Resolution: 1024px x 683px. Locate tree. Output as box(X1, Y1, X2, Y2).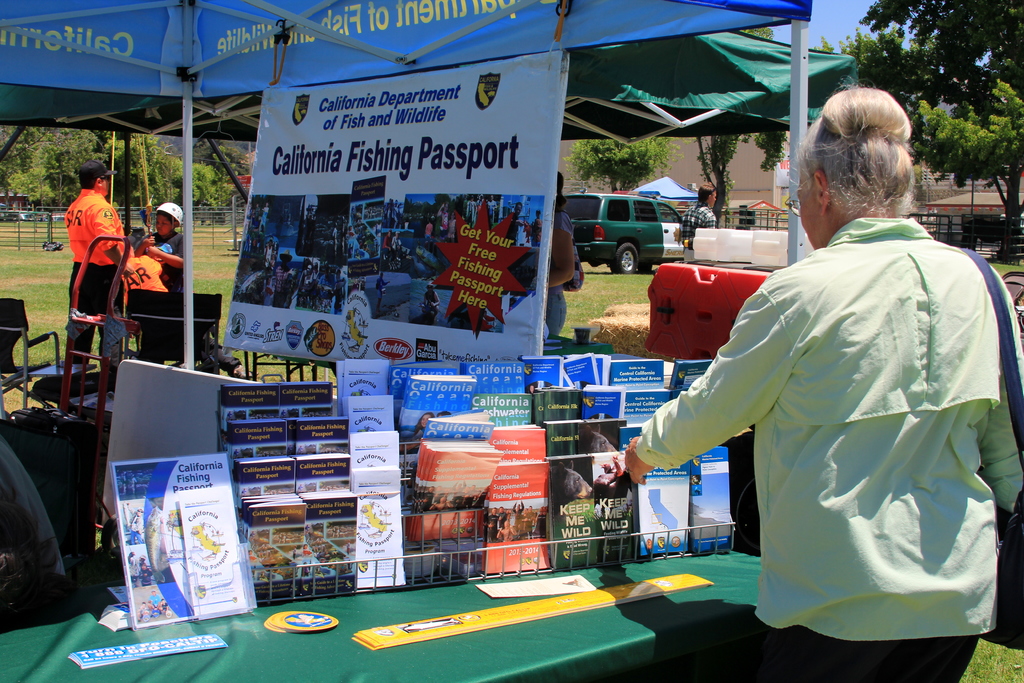
box(810, 26, 937, 179).
